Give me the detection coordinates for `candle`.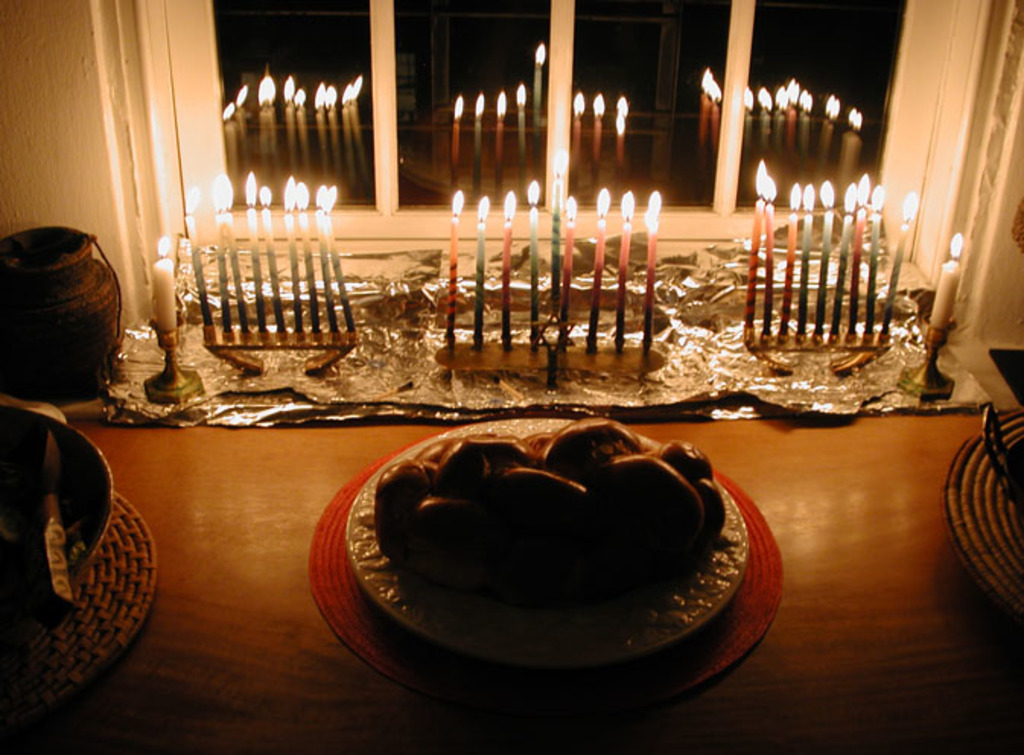
locate(499, 225, 516, 349).
